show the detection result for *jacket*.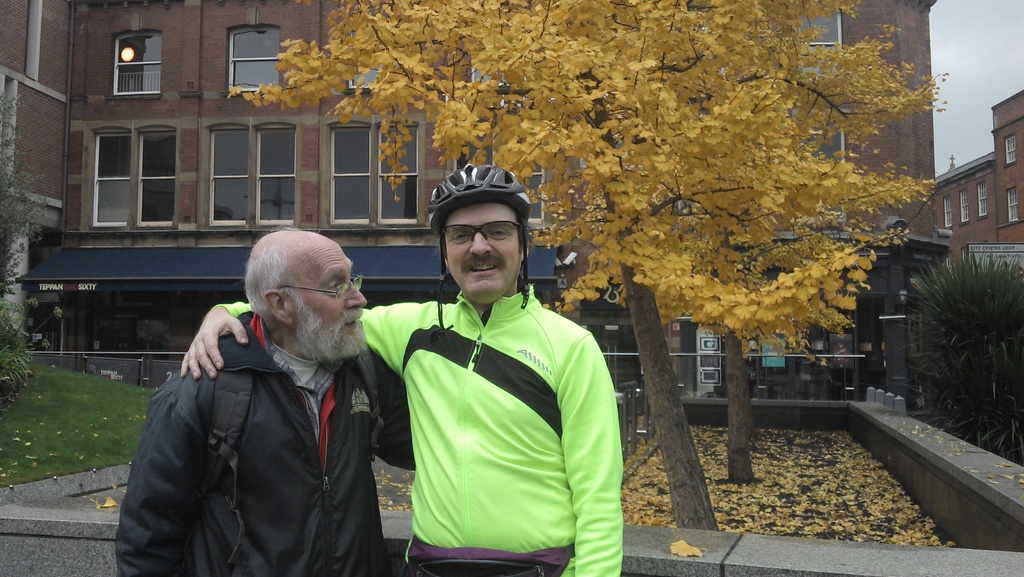
[212,281,628,576].
